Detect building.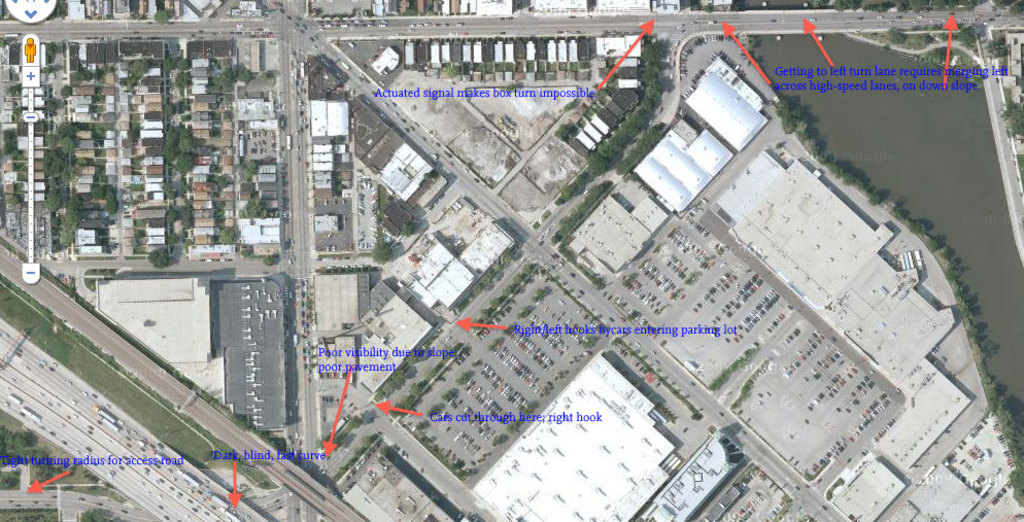
Detected at {"x1": 88, "y1": 272, "x2": 213, "y2": 380}.
